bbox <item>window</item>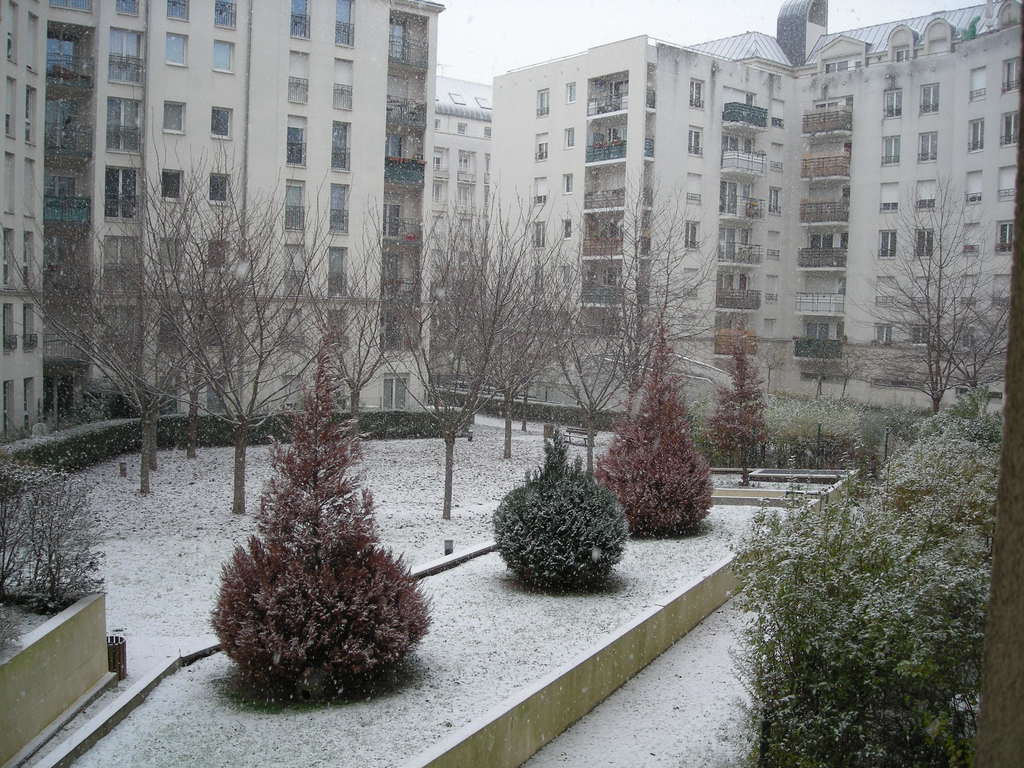
{"x1": 477, "y1": 99, "x2": 493, "y2": 108}
